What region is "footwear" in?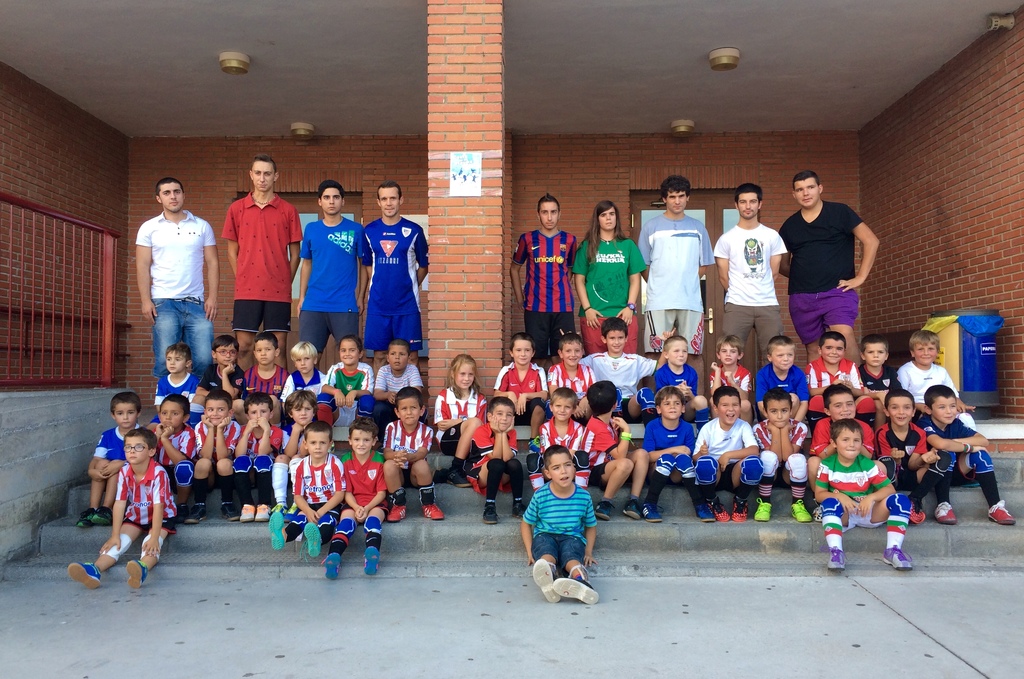
(left=512, top=502, right=529, bottom=517).
